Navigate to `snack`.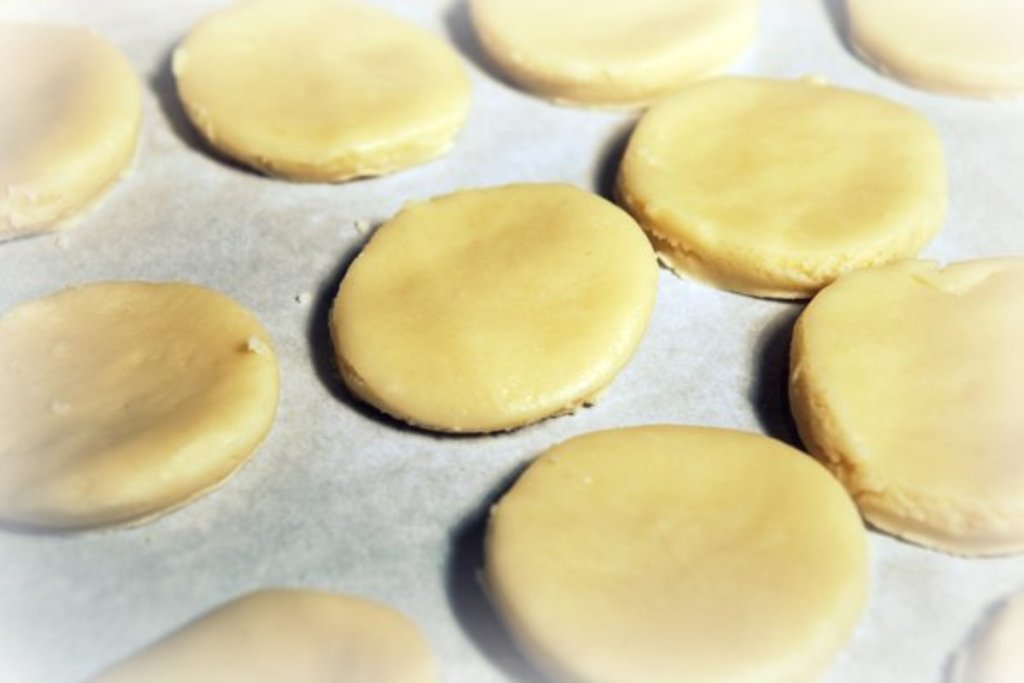
Navigation target: 94, 584, 418, 681.
